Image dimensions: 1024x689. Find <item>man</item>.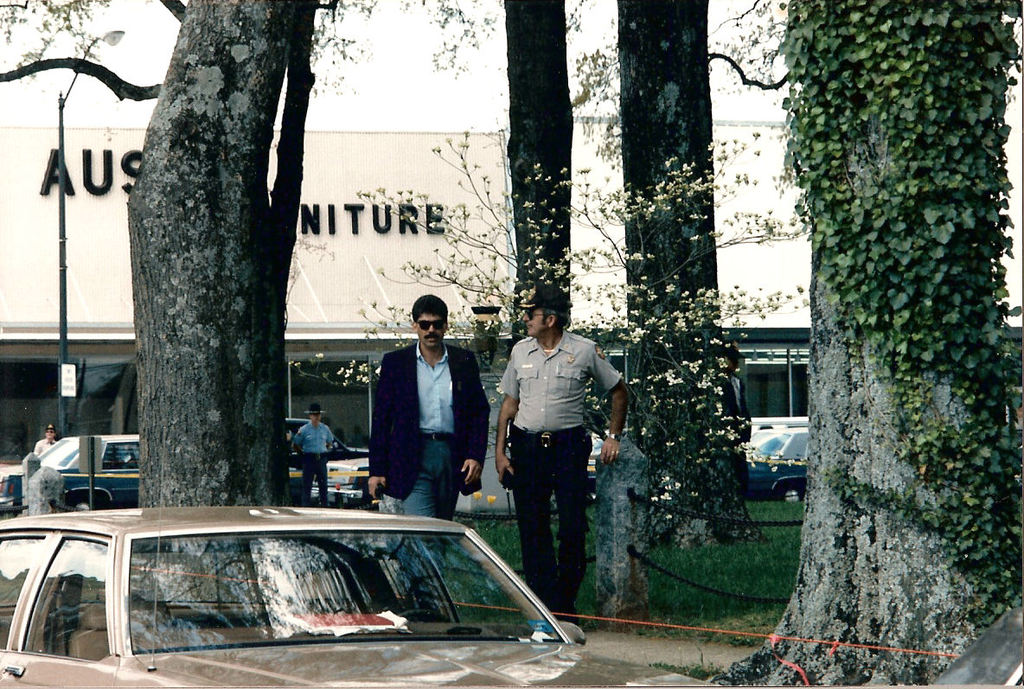
detection(370, 294, 485, 616).
